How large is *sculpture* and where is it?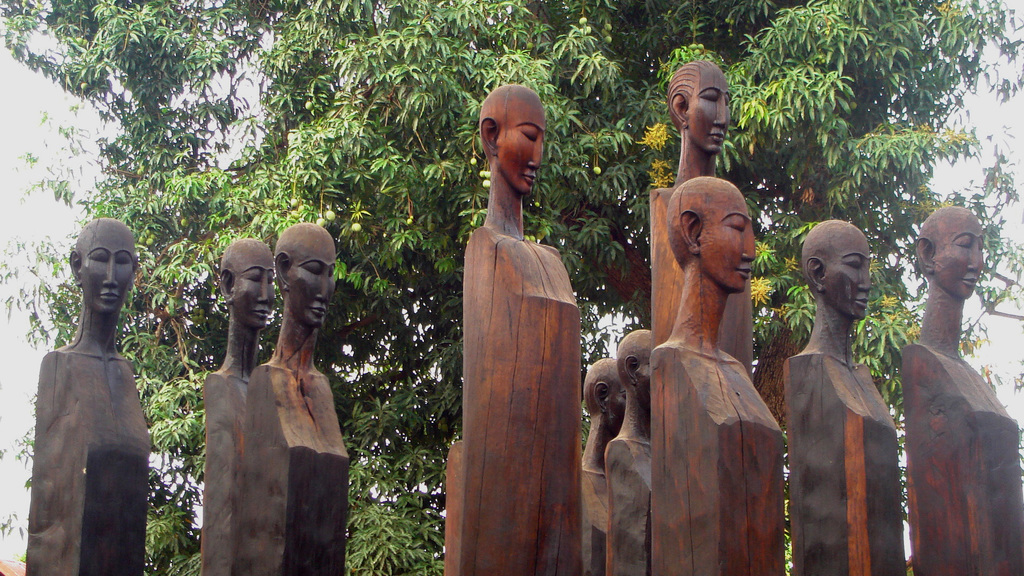
Bounding box: [649, 52, 755, 377].
